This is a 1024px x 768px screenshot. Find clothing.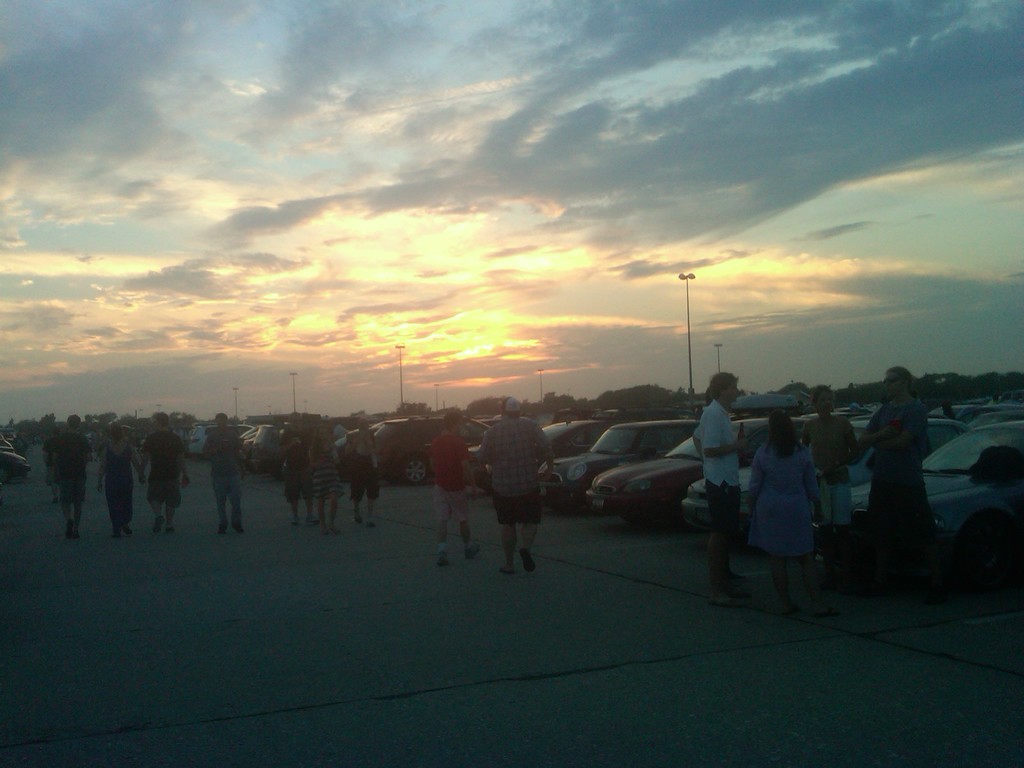
Bounding box: bbox=[693, 400, 744, 531].
